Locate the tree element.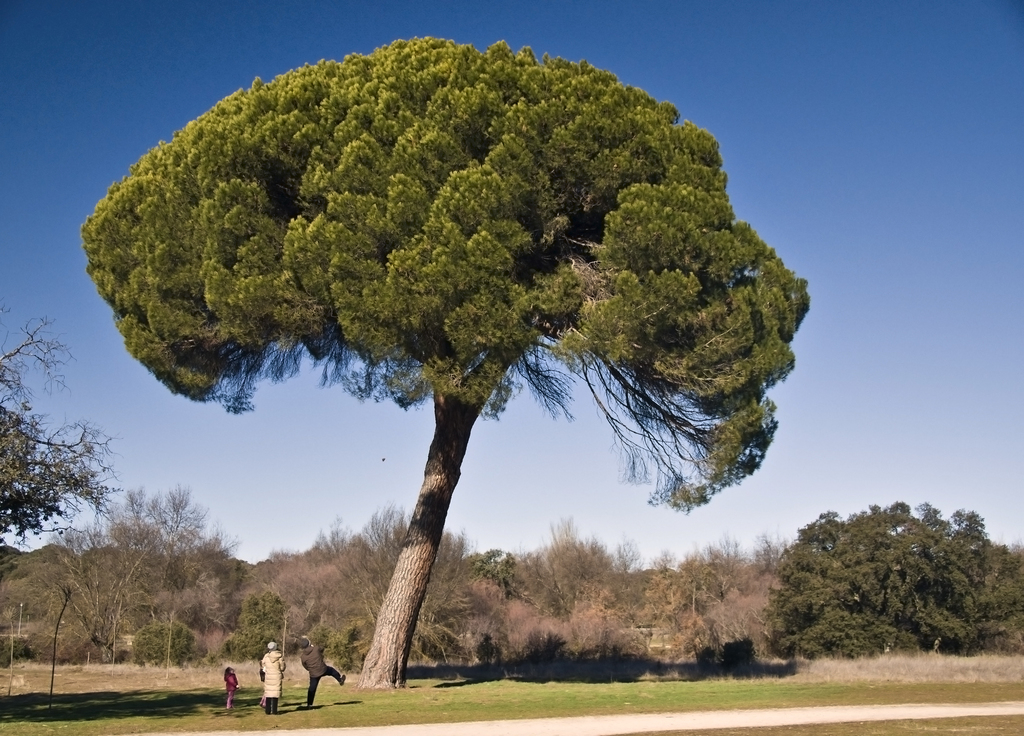
Element bbox: x1=776 y1=499 x2=1023 y2=668.
